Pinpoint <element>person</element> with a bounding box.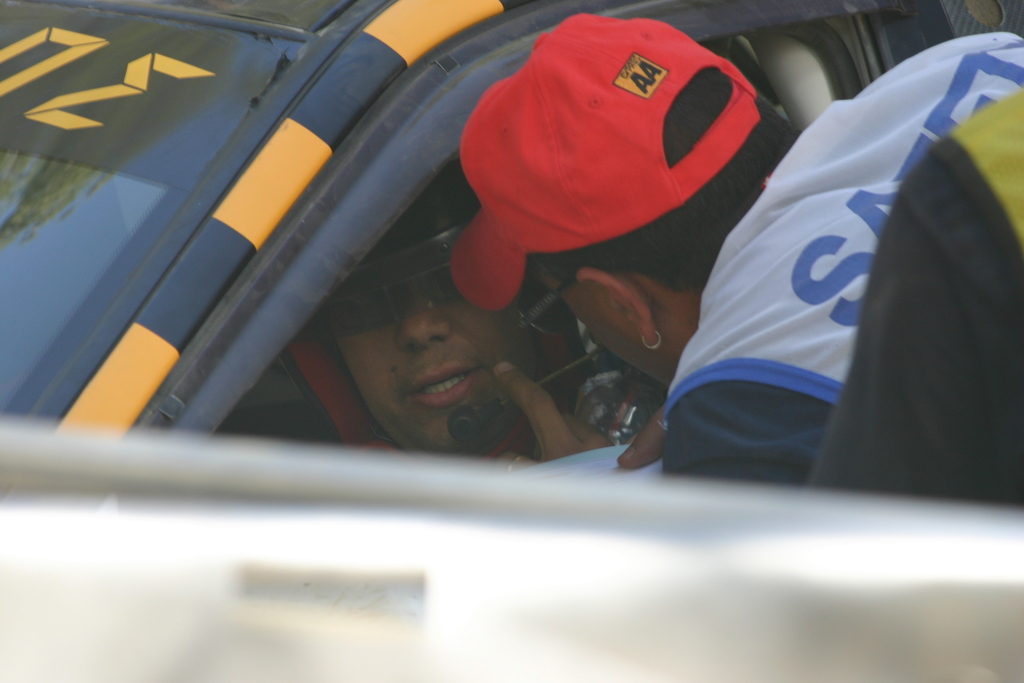
(left=443, top=4, right=1023, bottom=510).
